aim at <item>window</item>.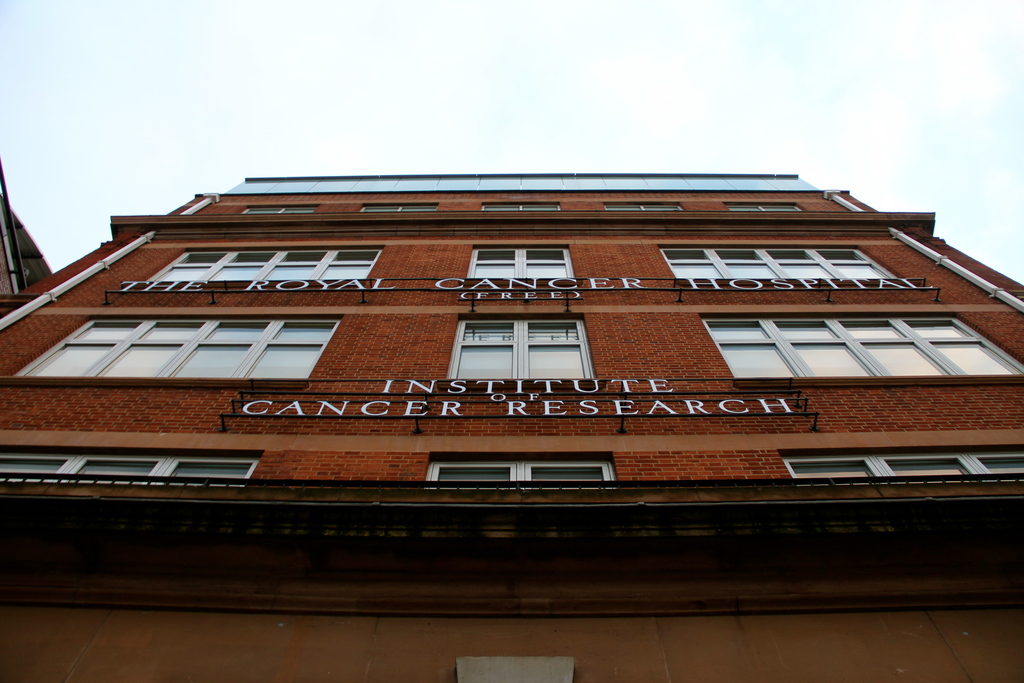
Aimed at (x1=463, y1=319, x2=584, y2=379).
